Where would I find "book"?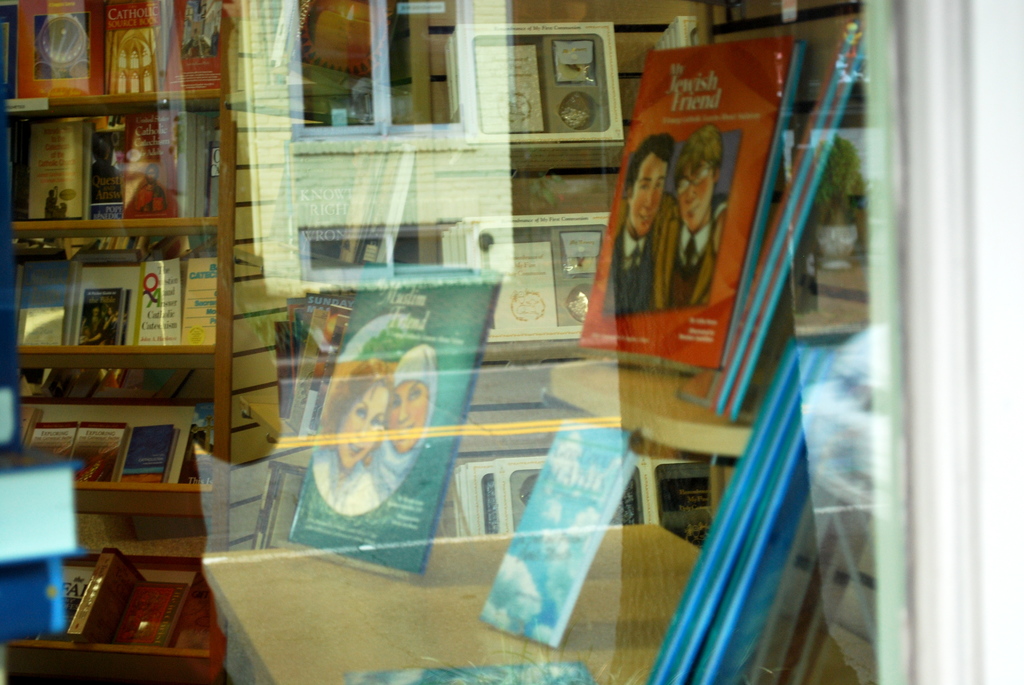
At 269 250 501 583.
